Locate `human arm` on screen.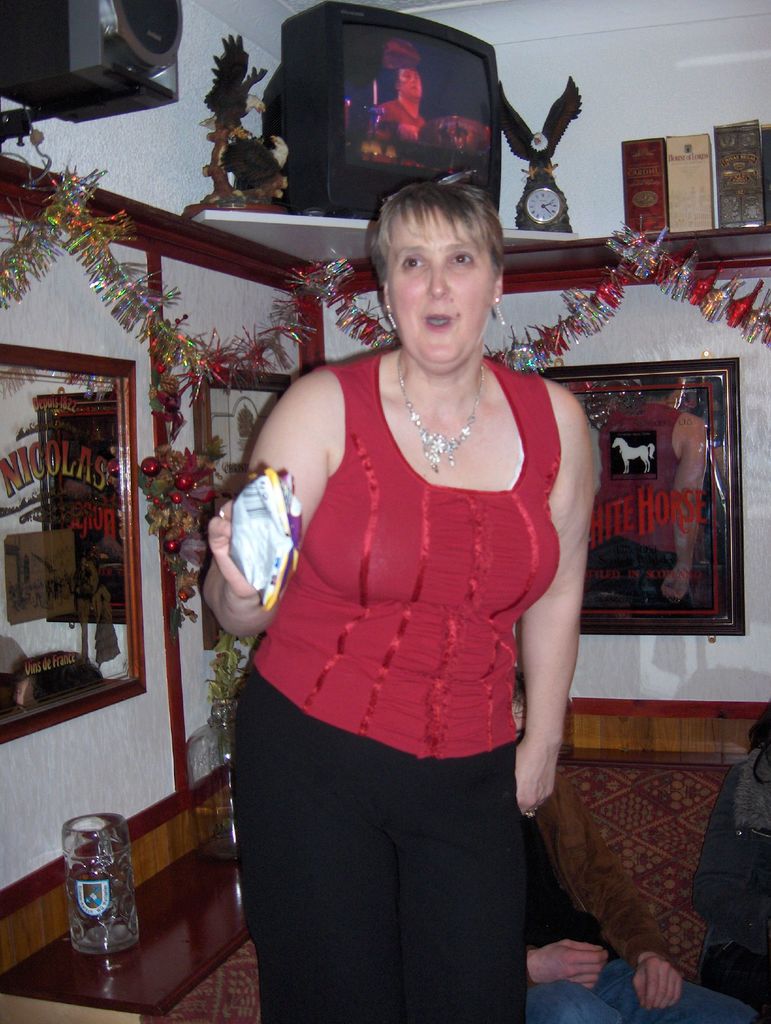
On screen at locate(193, 386, 322, 636).
